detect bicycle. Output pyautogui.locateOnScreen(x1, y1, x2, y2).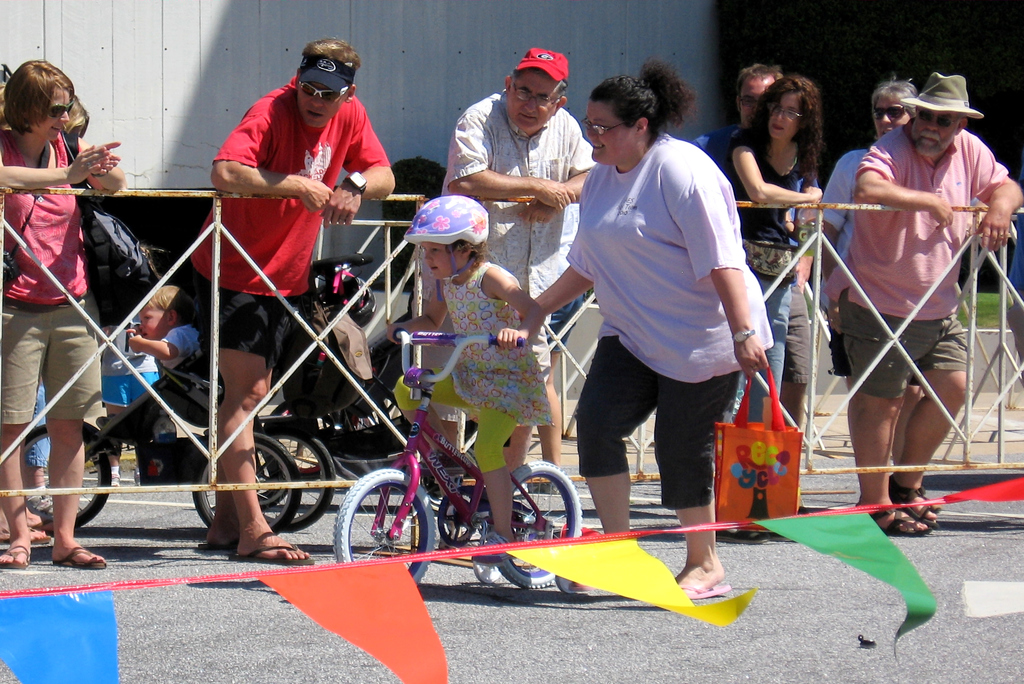
pyautogui.locateOnScreen(326, 323, 576, 567).
